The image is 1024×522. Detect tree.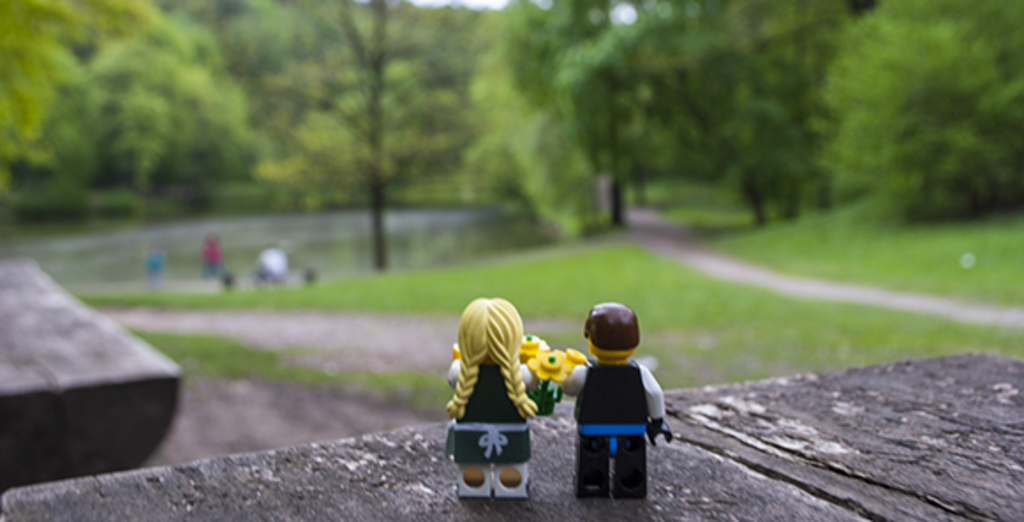
Detection: <bbox>4, 16, 289, 233</bbox>.
